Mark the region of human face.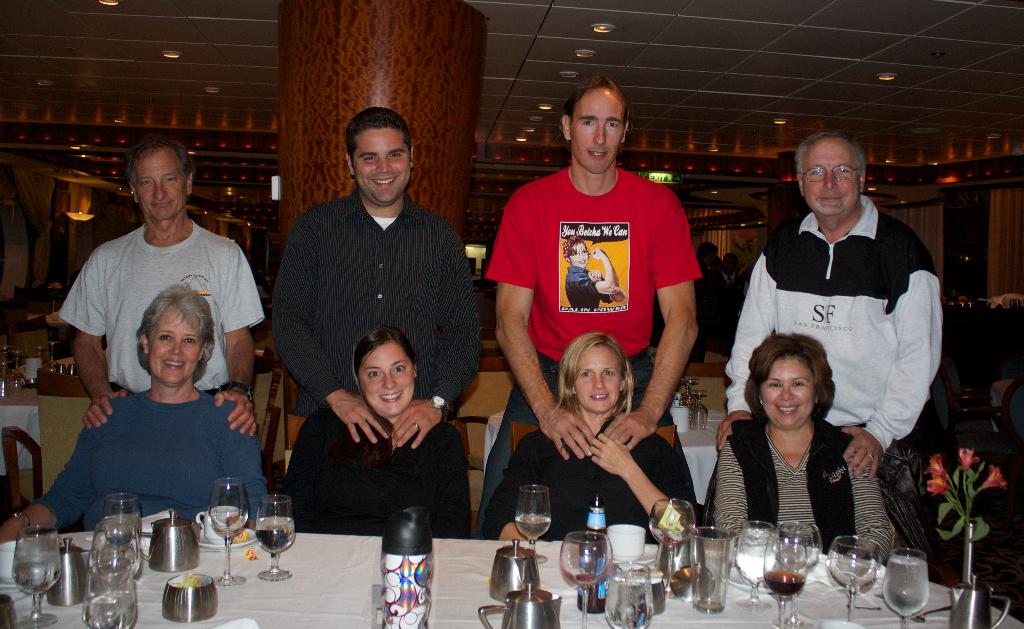
Region: x1=136, y1=144, x2=187, y2=224.
